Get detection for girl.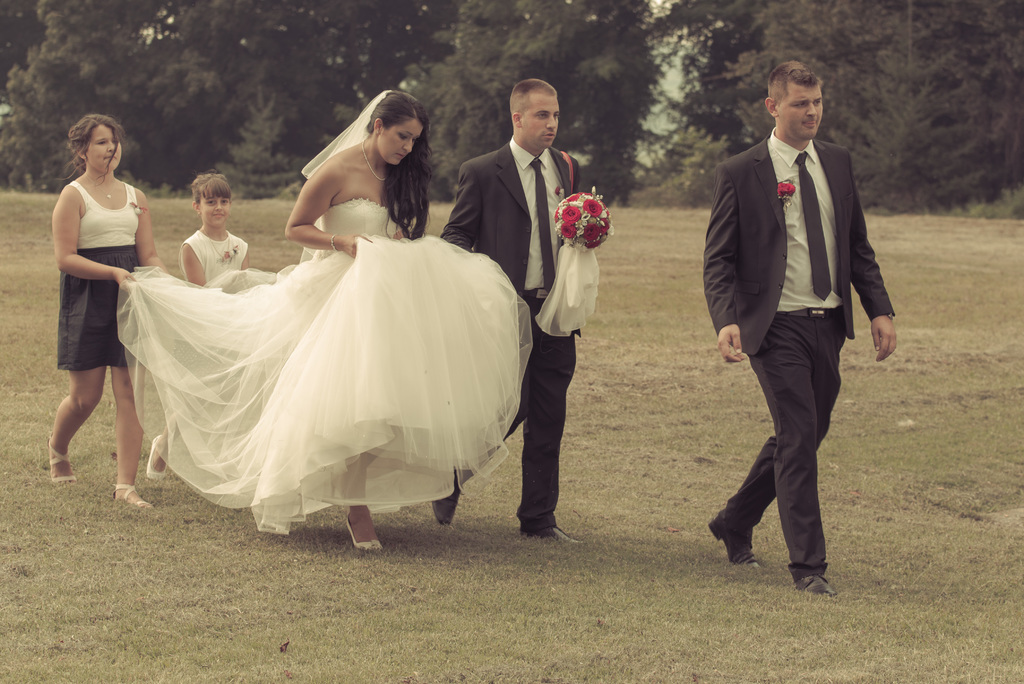
Detection: pyautogui.locateOnScreen(47, 115, 168, 510).
